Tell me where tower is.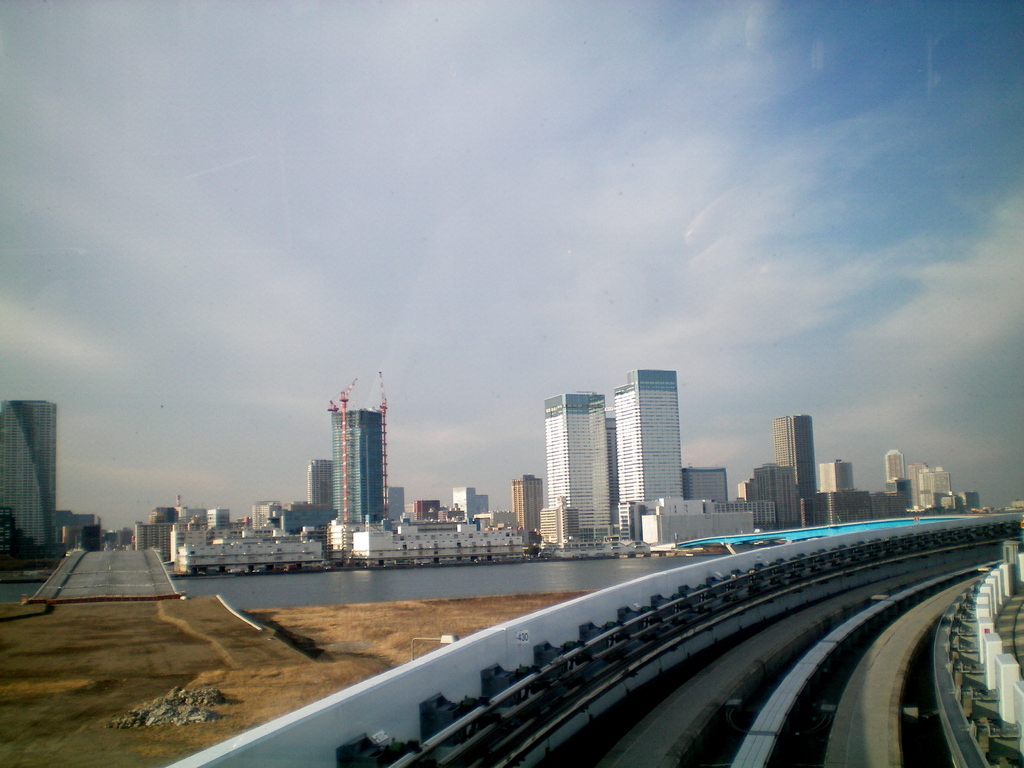
tower is at bbox=(0, 397, 55, 551).
